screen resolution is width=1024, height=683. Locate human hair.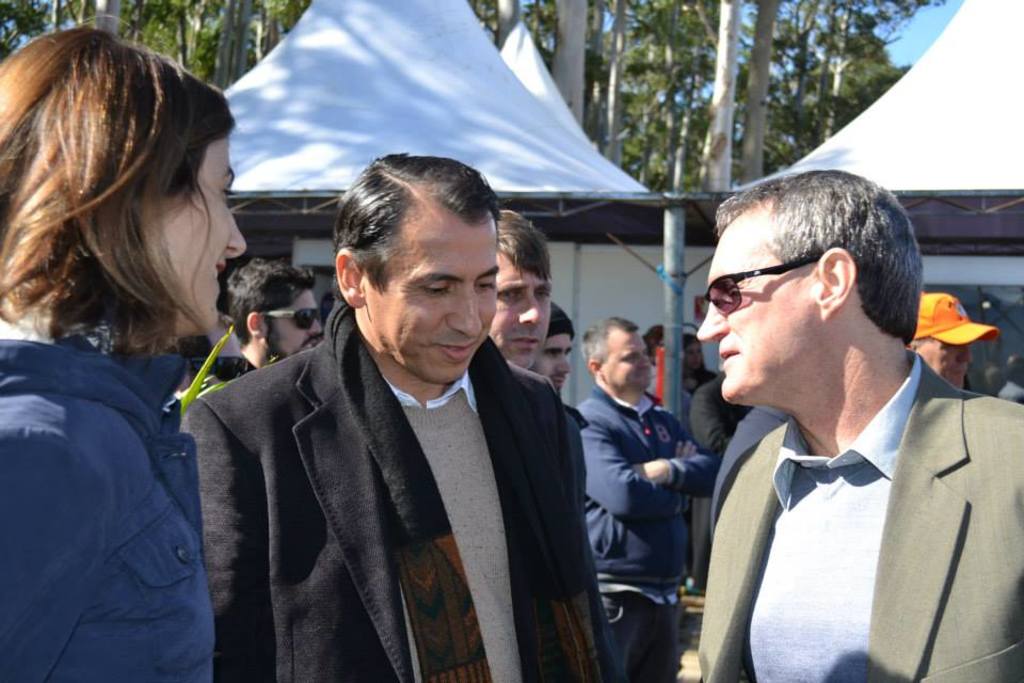
detection(579, 315, 639, 365).
